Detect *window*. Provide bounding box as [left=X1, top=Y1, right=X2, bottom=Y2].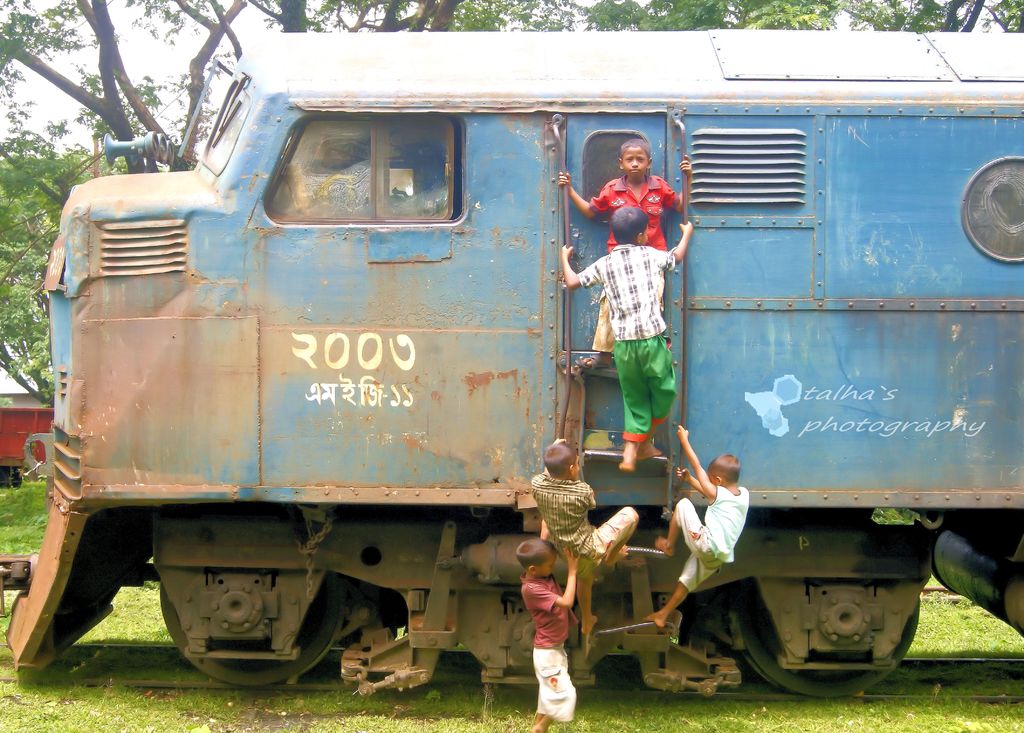
[left=267, top=109, right=464, bottom=229].
